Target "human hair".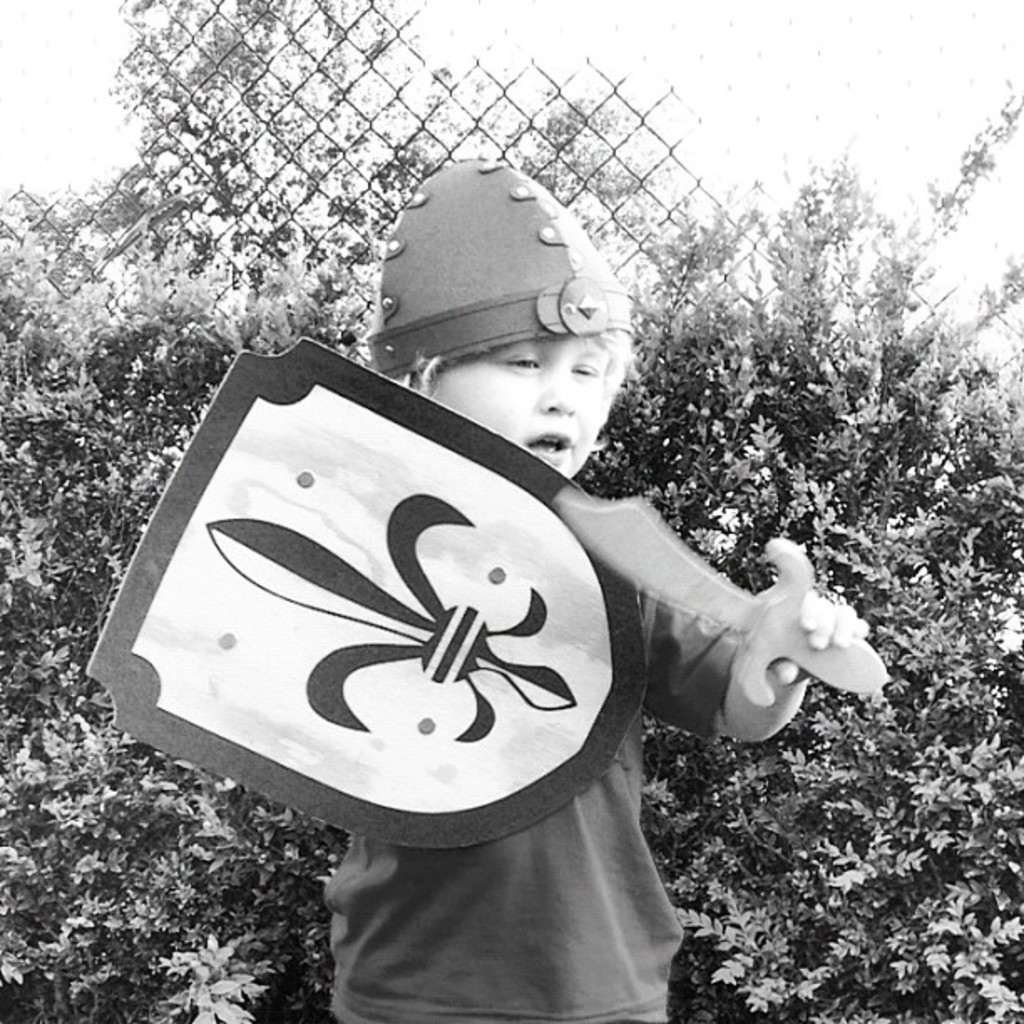
Target region: 388/328/648/403.
